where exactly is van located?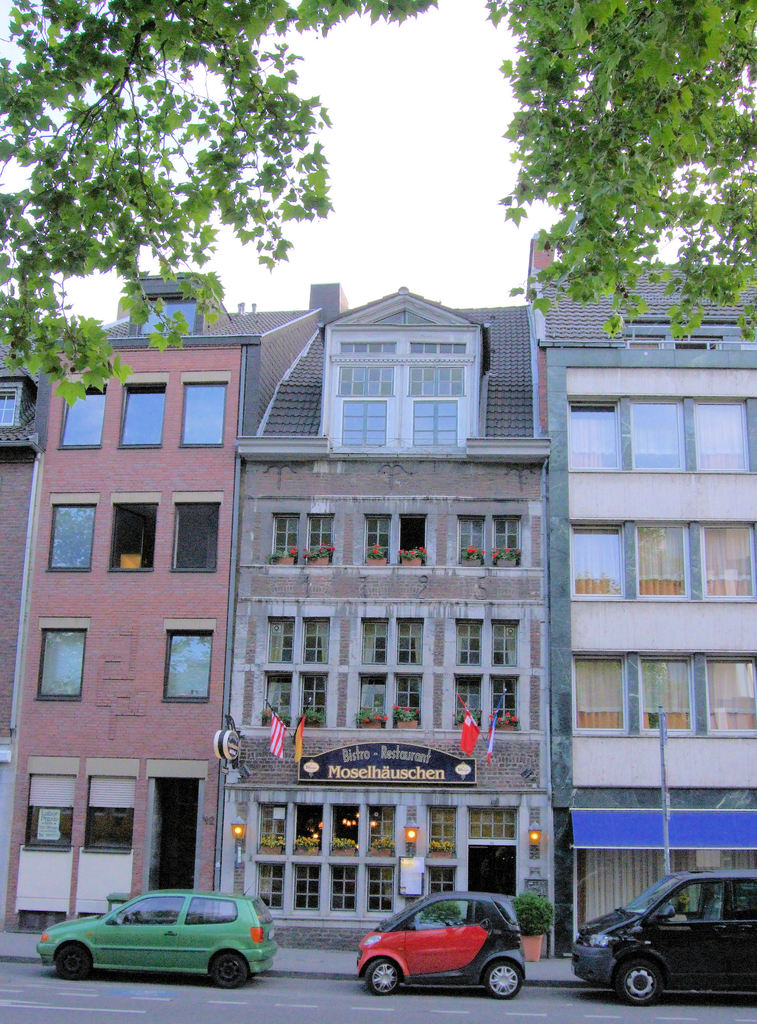
Its bounding box is select_region(567, 868, 756, 1006).
